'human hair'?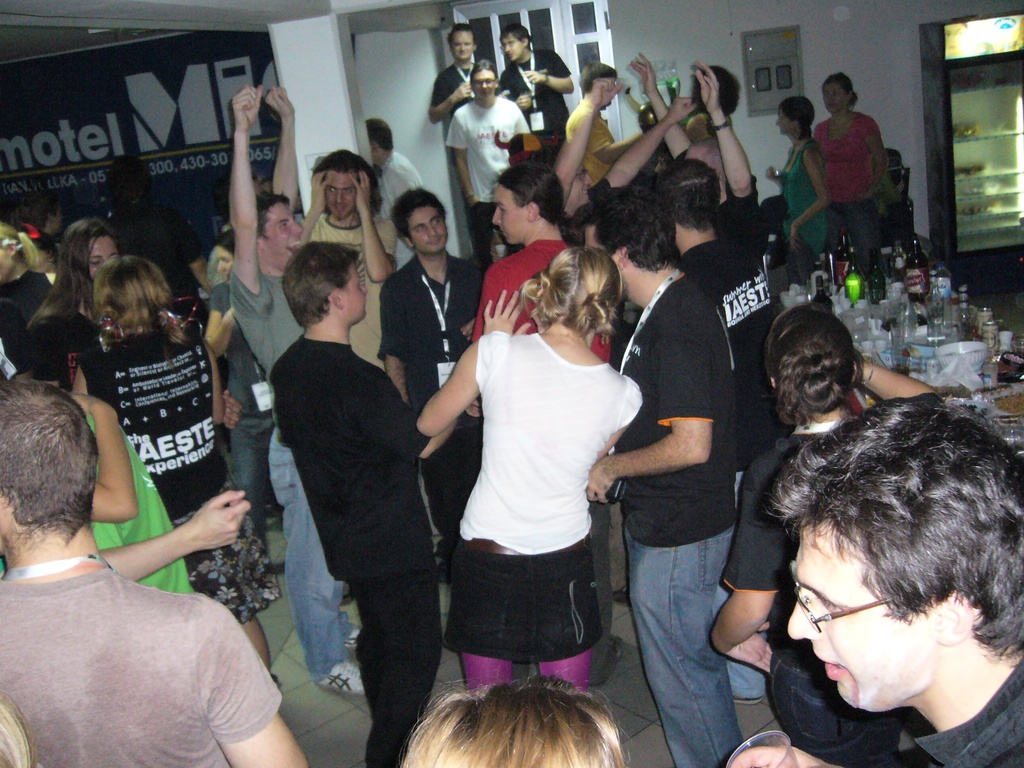
[574, 182, 682, 273]
